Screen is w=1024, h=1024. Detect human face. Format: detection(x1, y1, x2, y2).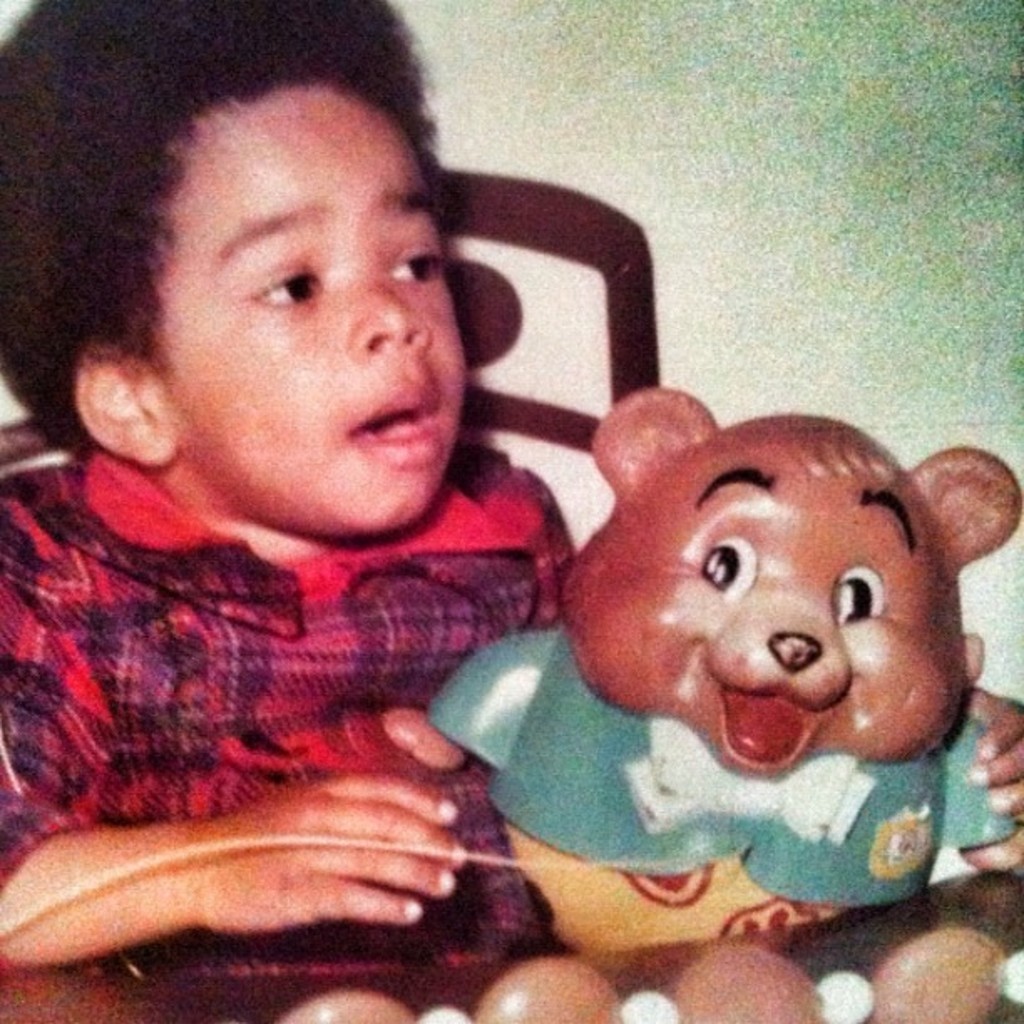
detection(151, 89, 468, 545).
